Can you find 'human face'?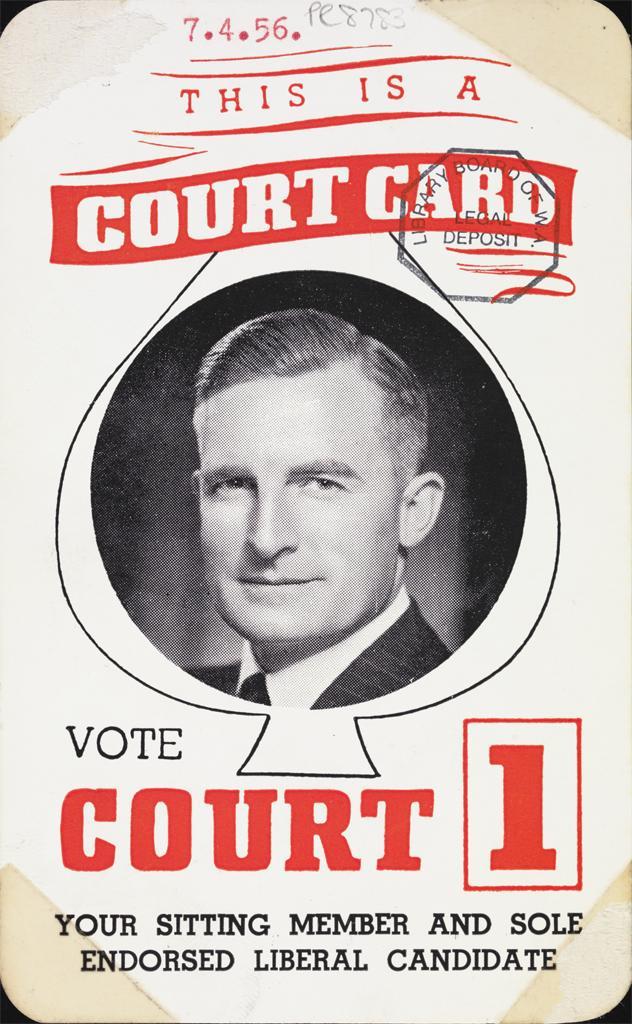
Yes, bounding box: left=190, top=358, right=399, bottom=647.
